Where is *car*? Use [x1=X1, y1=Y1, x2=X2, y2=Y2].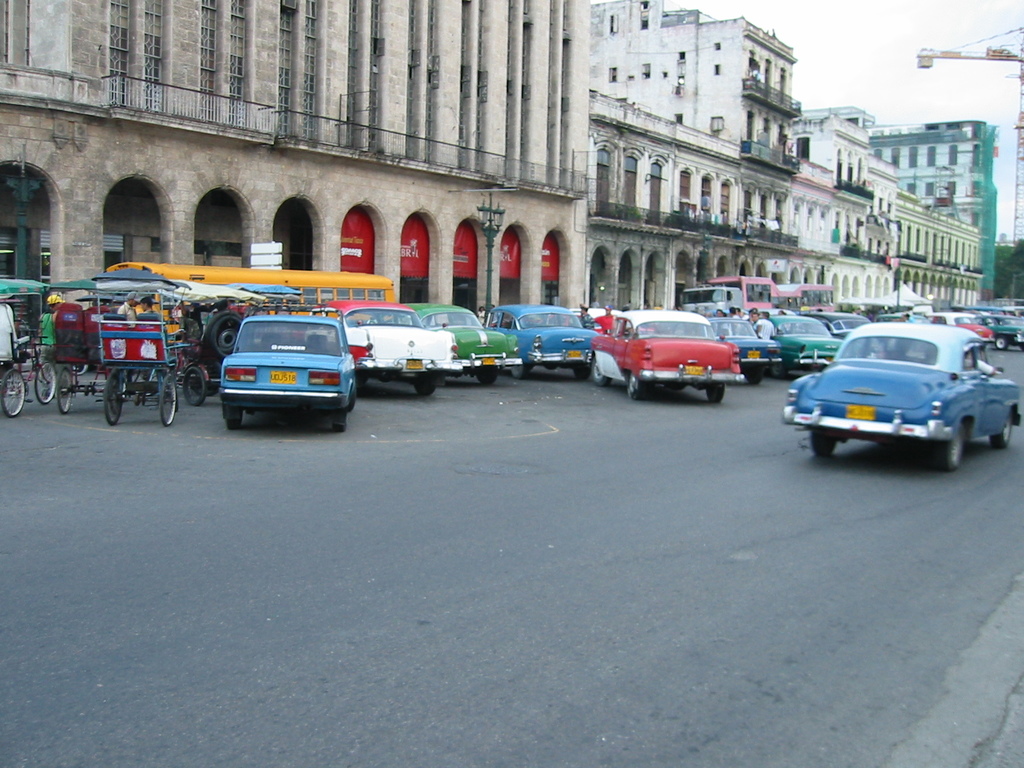
[x1=796, y1=313, x2=1000, y2=460].
